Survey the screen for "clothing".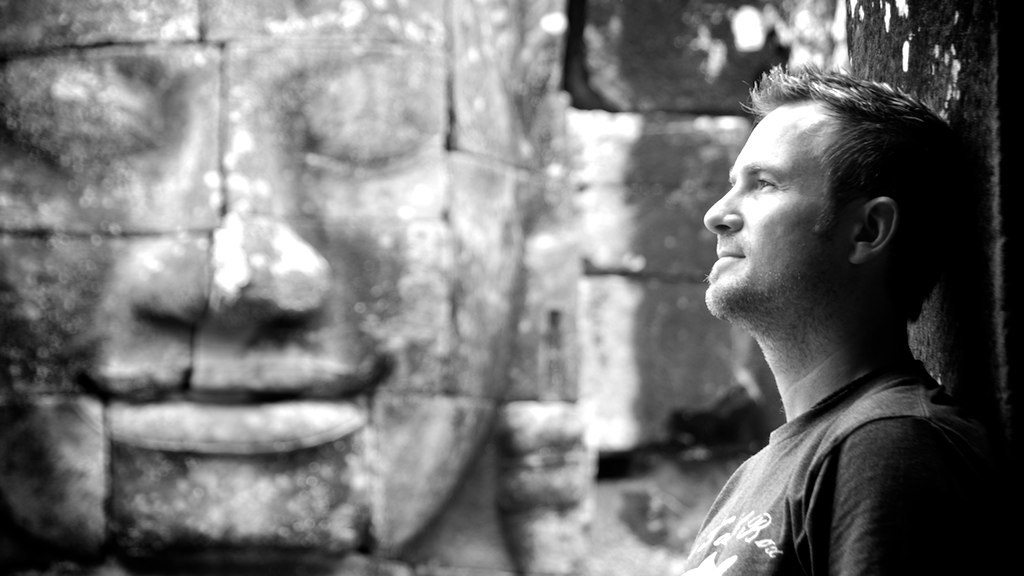
Survey found: detection(678, 348, 1017, 575).
